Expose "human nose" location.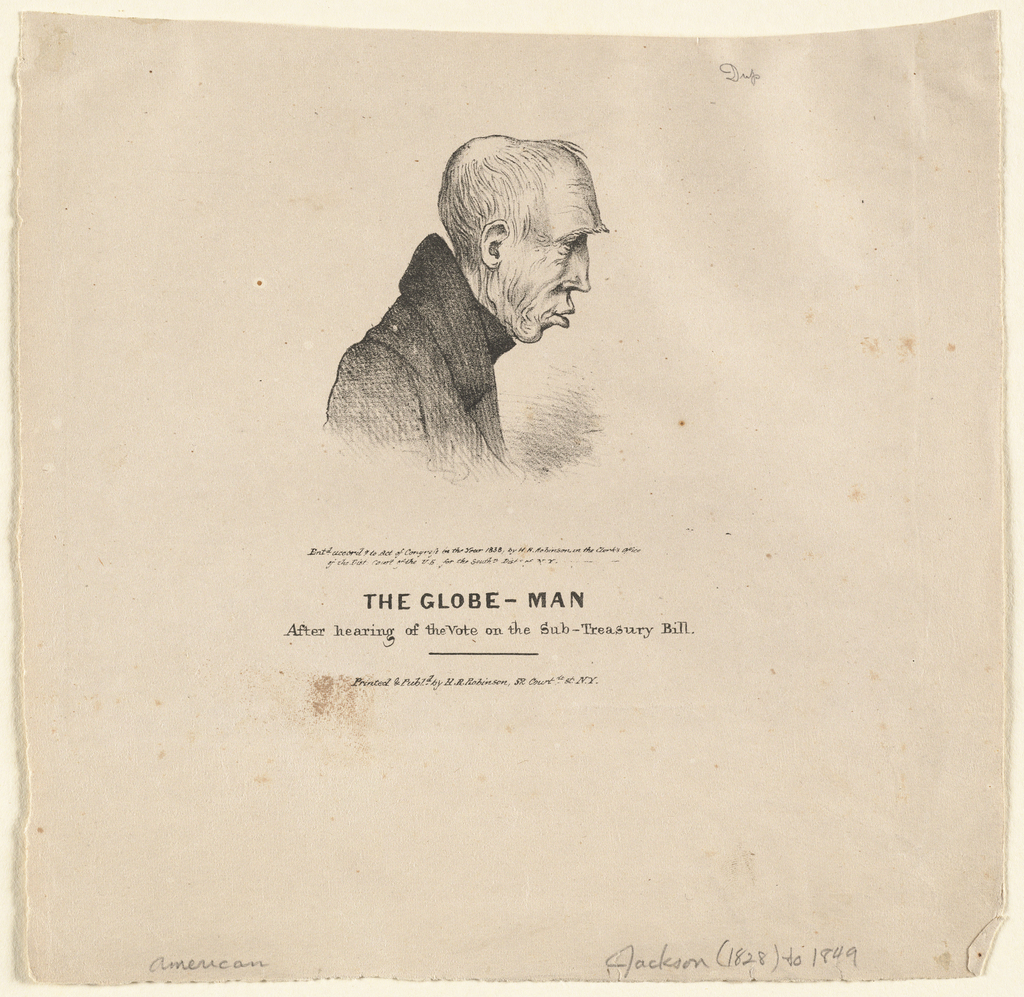
Exposed at [563,248,593,289].
